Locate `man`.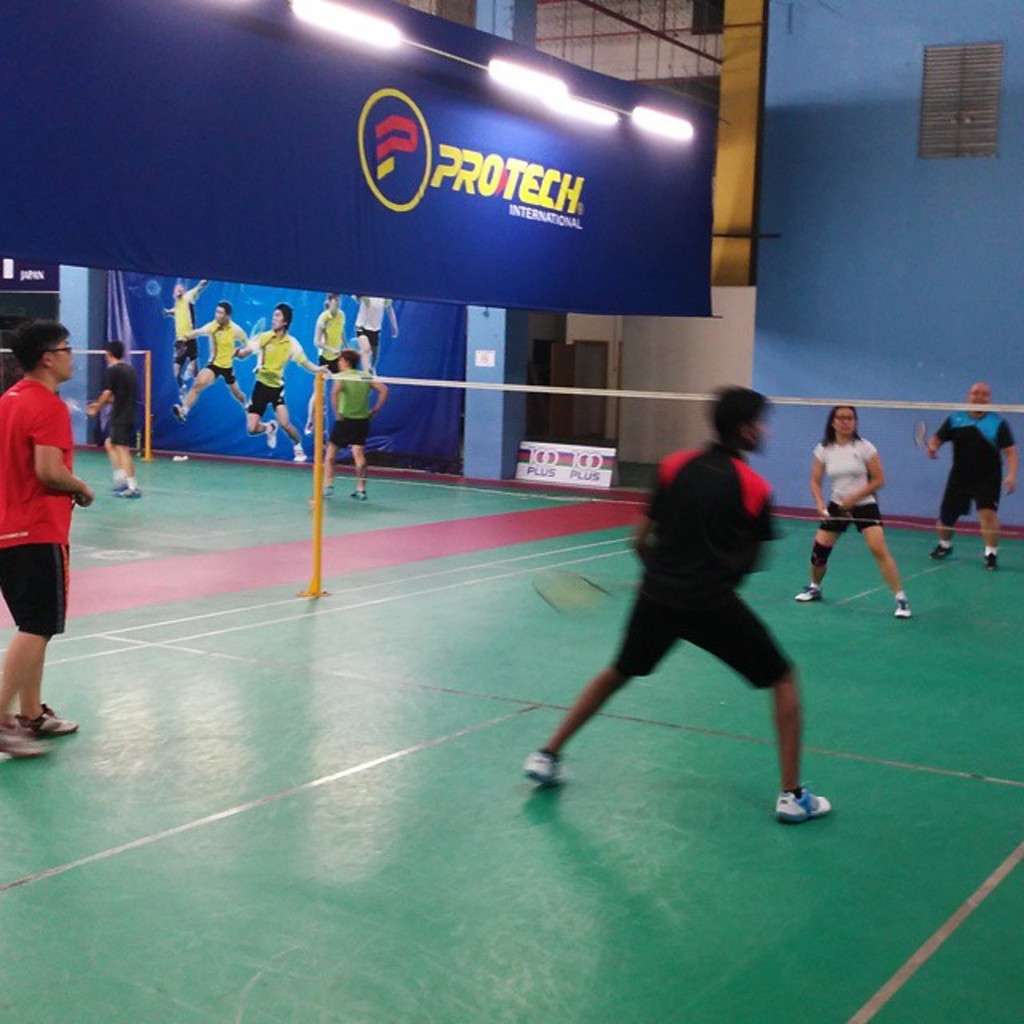
Bounding box: 0,315,82,754.
